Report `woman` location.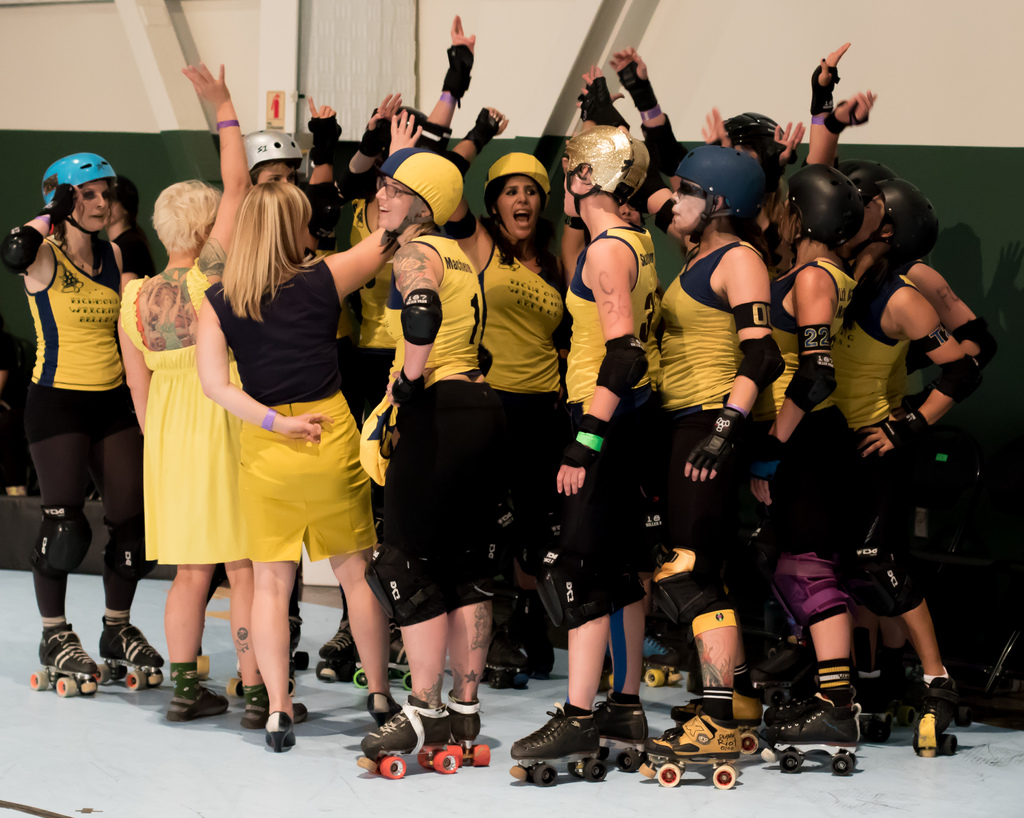
Report: 495,57,662,794.
